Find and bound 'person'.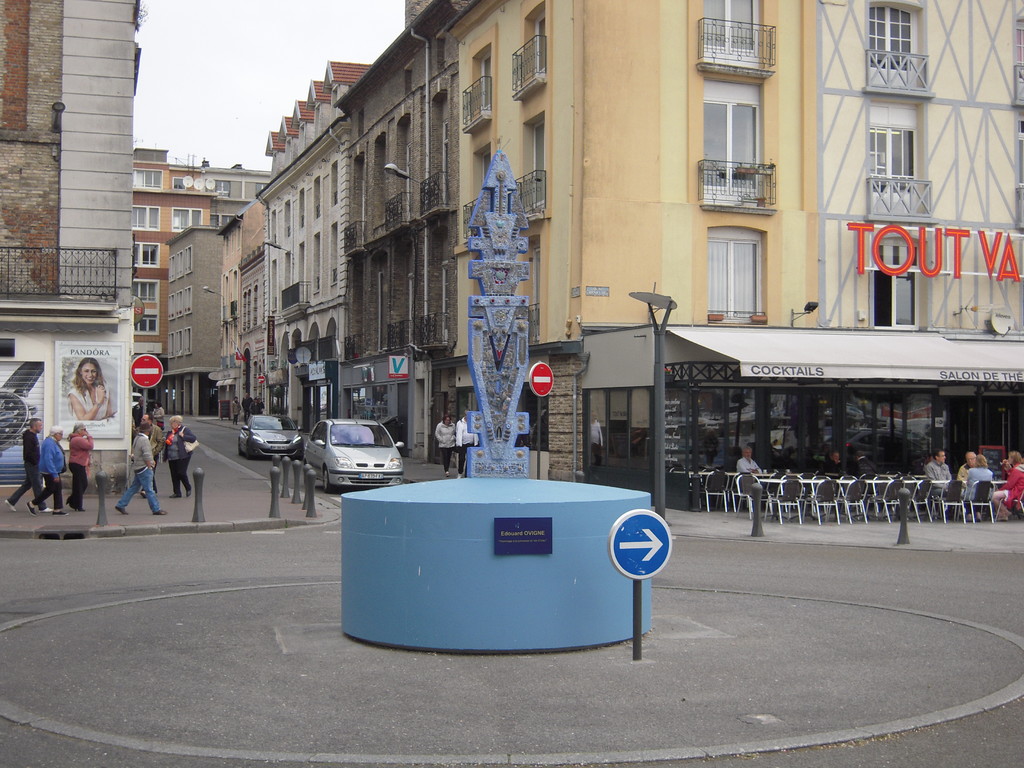
Bound: <region>456, 413, 476, 470</region>.
